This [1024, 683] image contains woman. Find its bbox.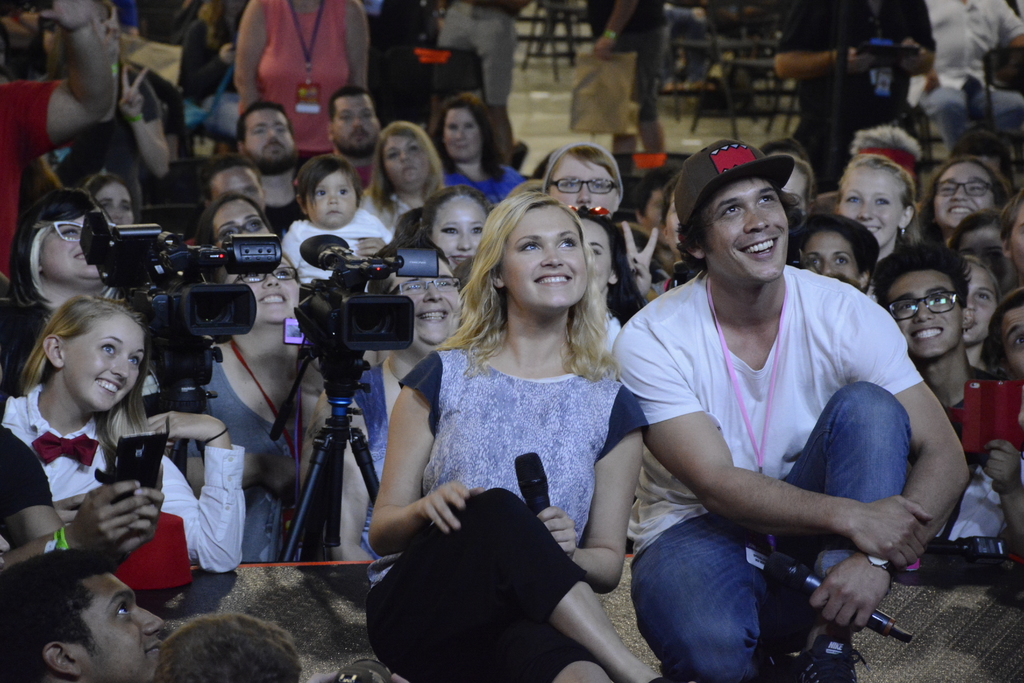
Rect(428, 88, 540, 215).
